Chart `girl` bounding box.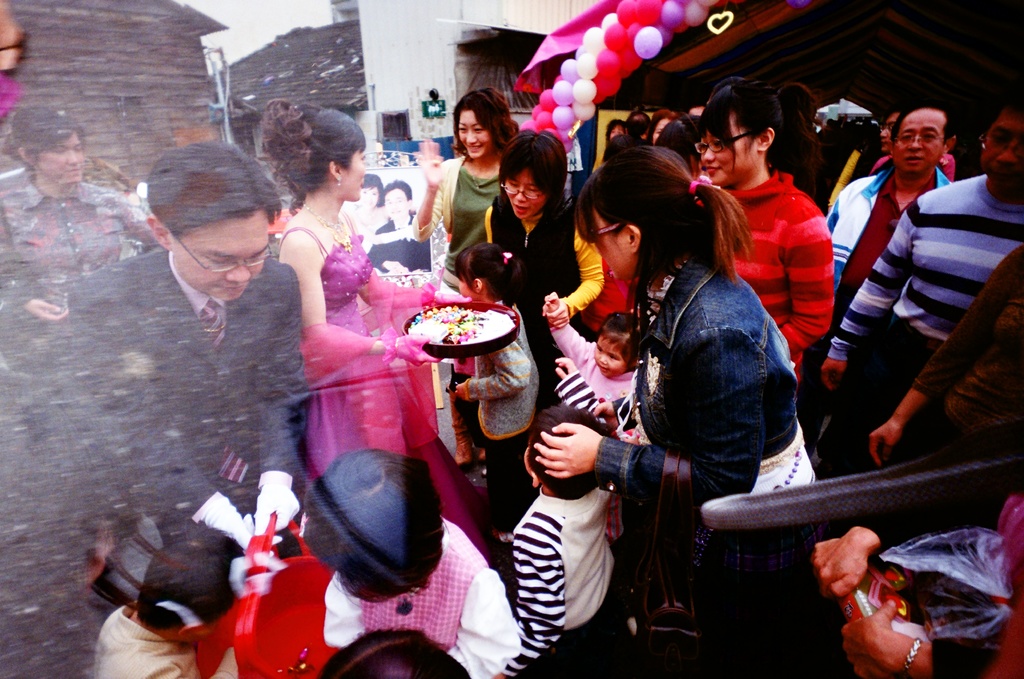
Charted: (545,289,645,543).
